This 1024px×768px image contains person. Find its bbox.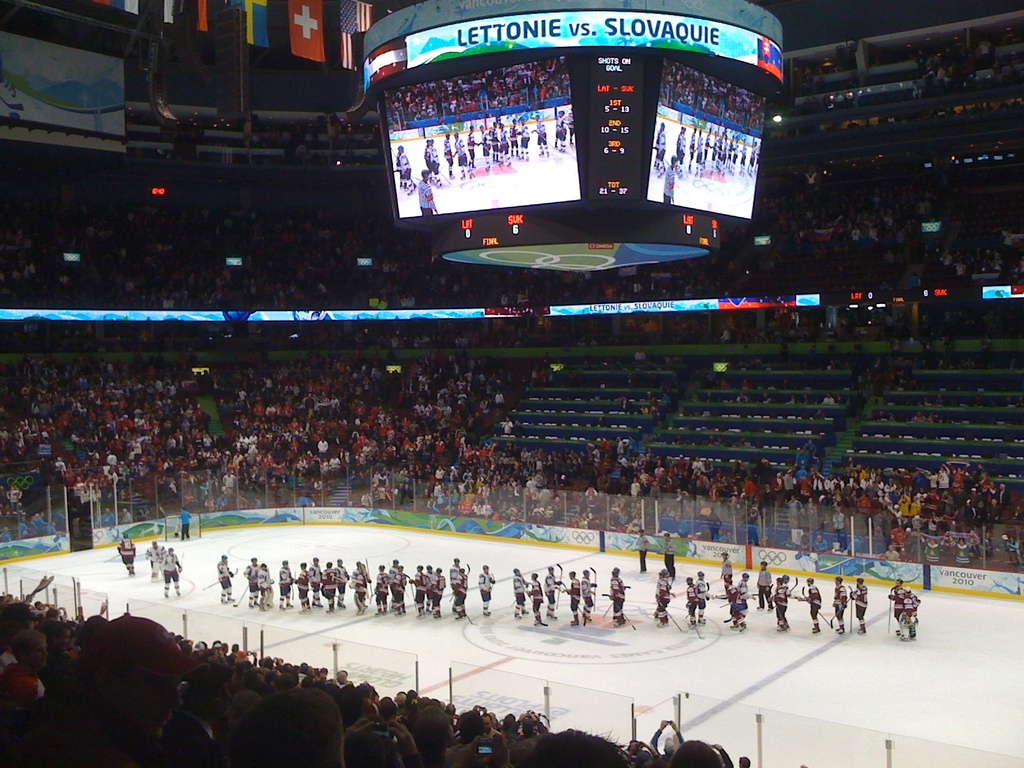
(760,561,775,611).
